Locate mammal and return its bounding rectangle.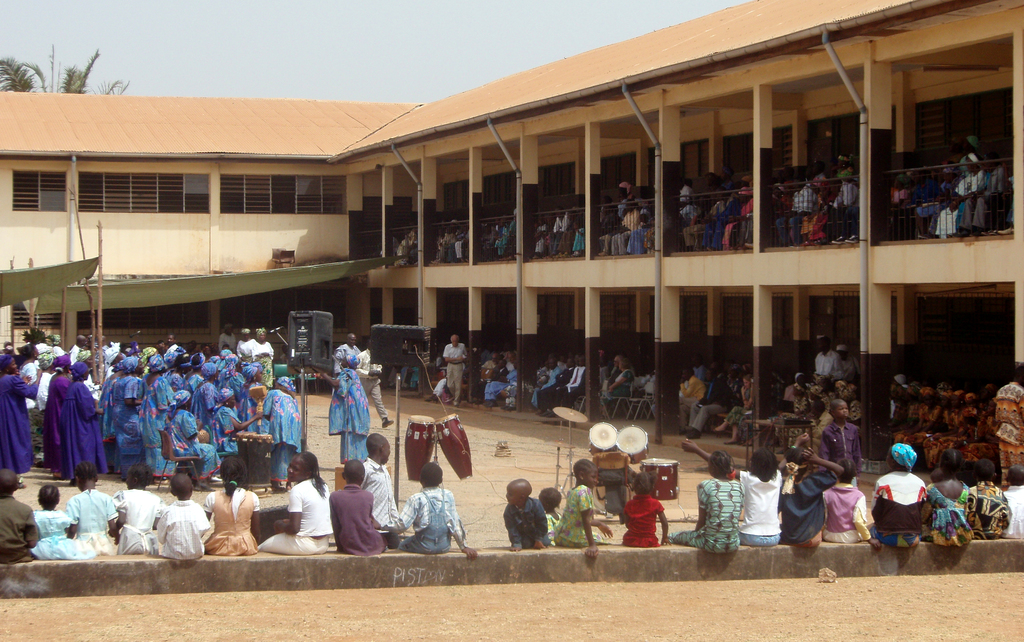
(781,446,845,549).
